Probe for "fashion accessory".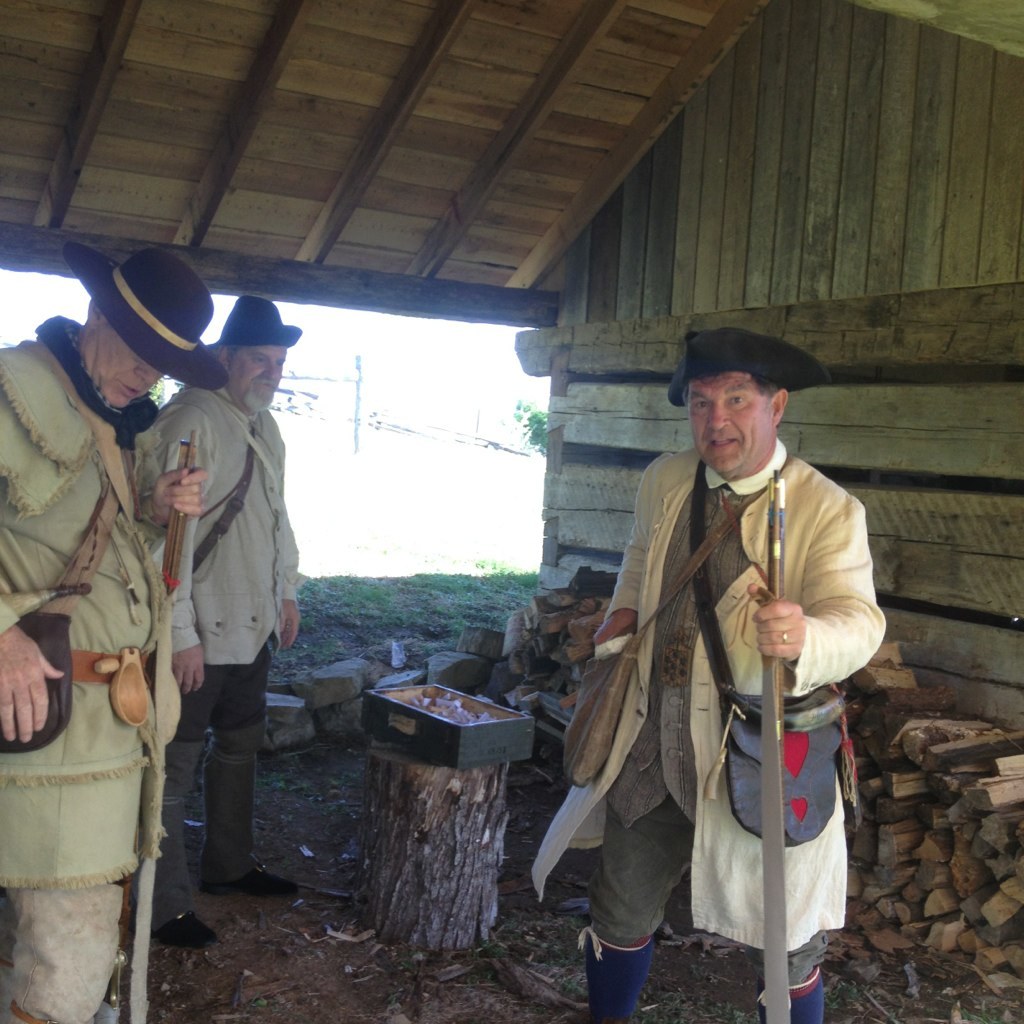
Probe result: bbox=(69, 235, 243, 390).
